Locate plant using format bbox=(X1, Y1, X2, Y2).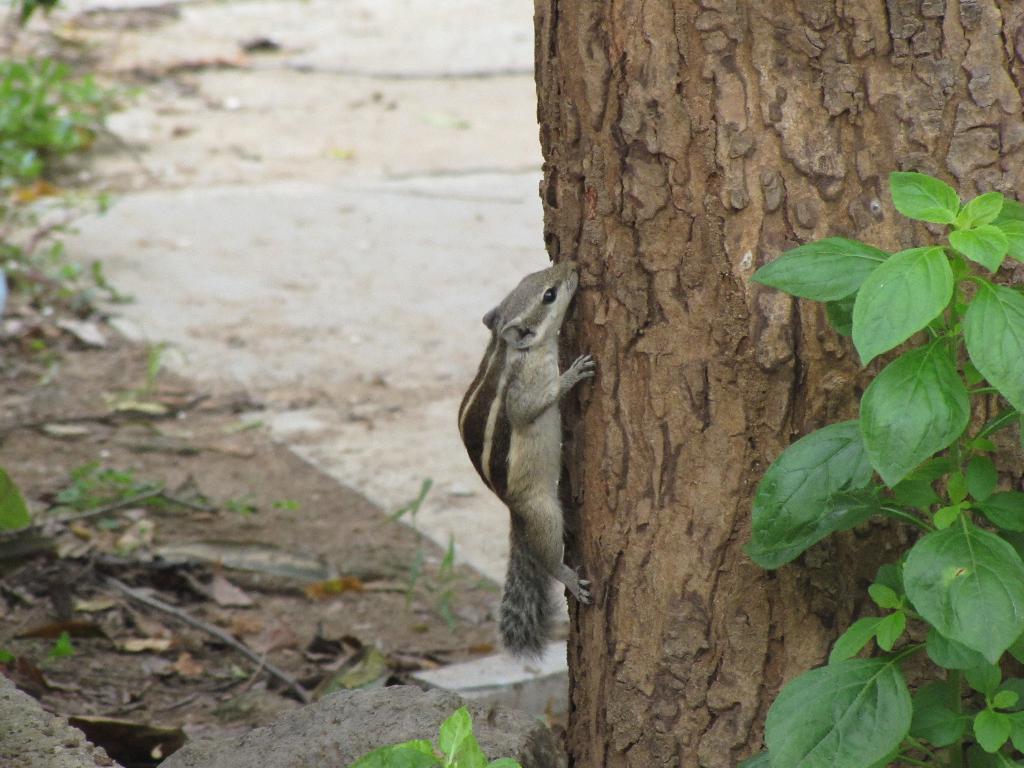
bbox=(719, 121, 1009, 751).
